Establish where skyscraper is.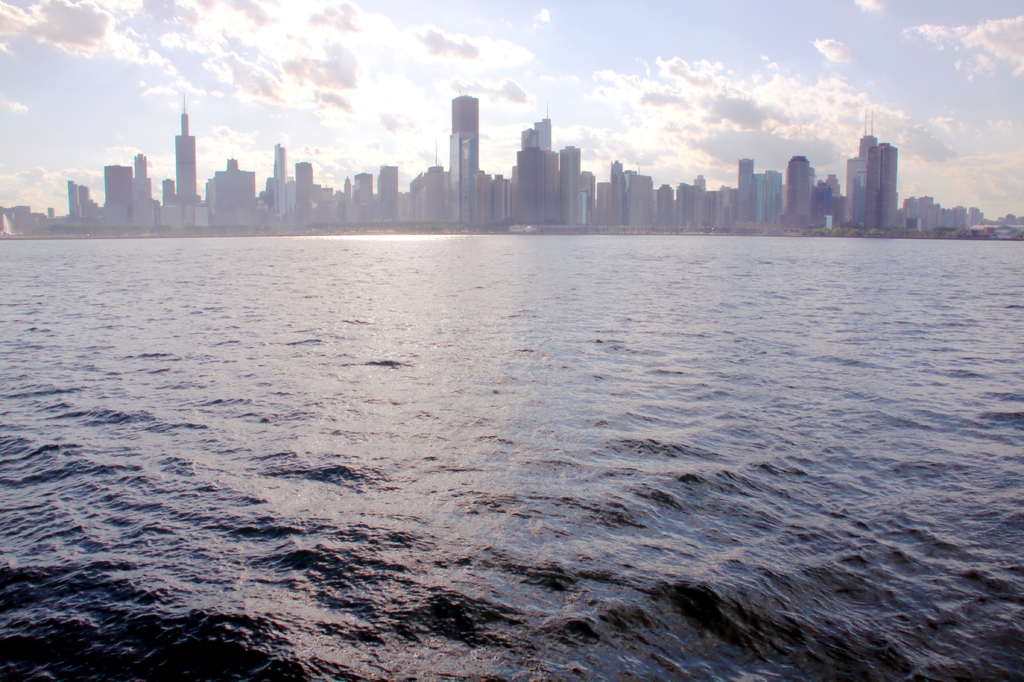
Established at Rect(765, 170, 781, 222).
